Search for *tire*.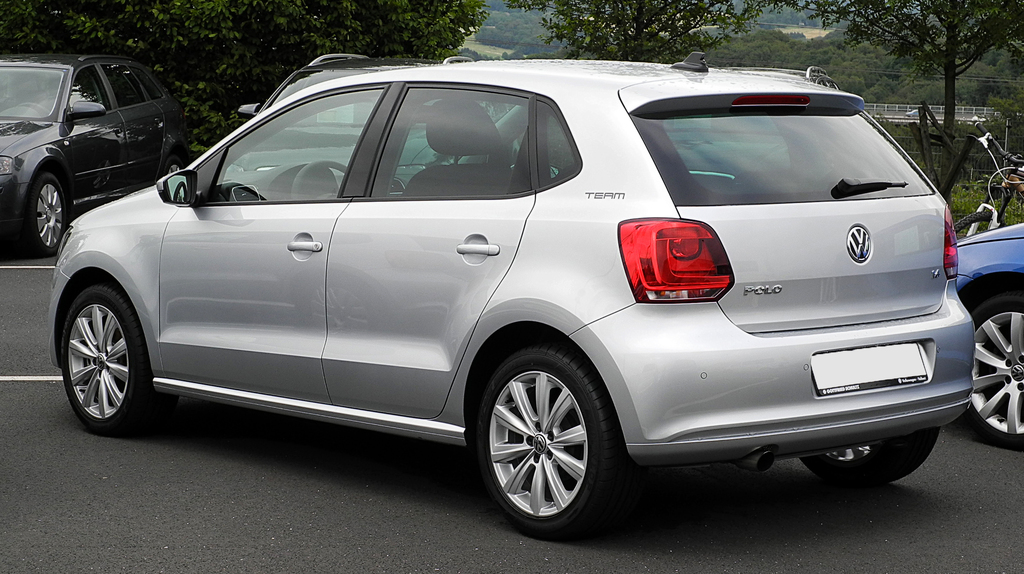
Found at (477,349,610,534).
